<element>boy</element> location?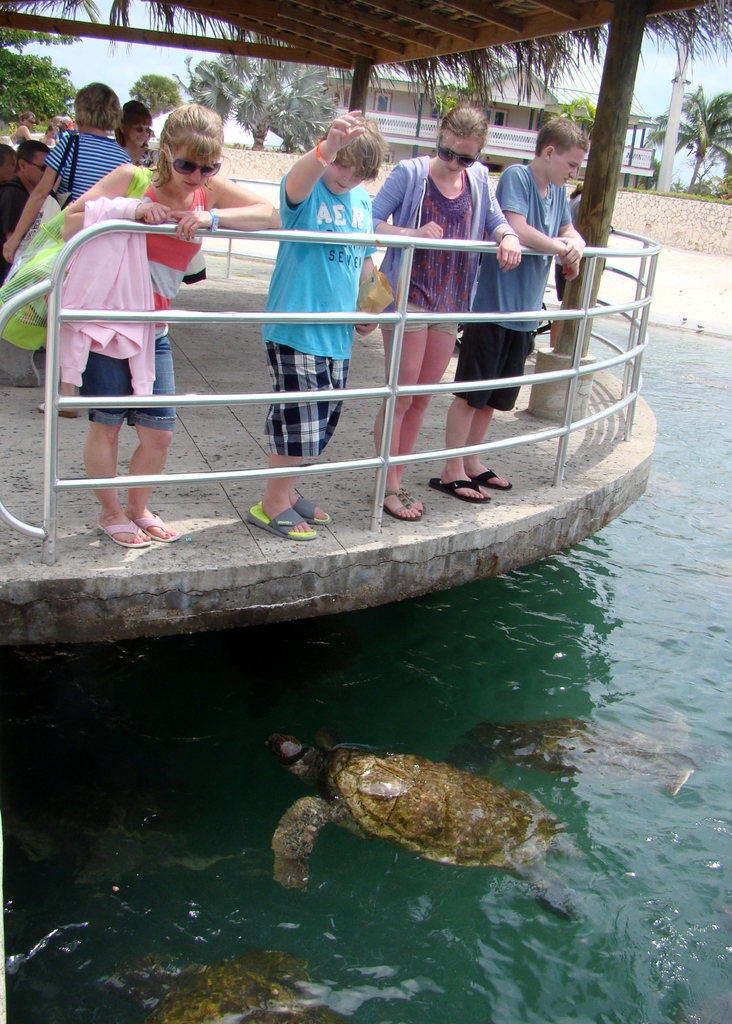
[261,109,389,536]
